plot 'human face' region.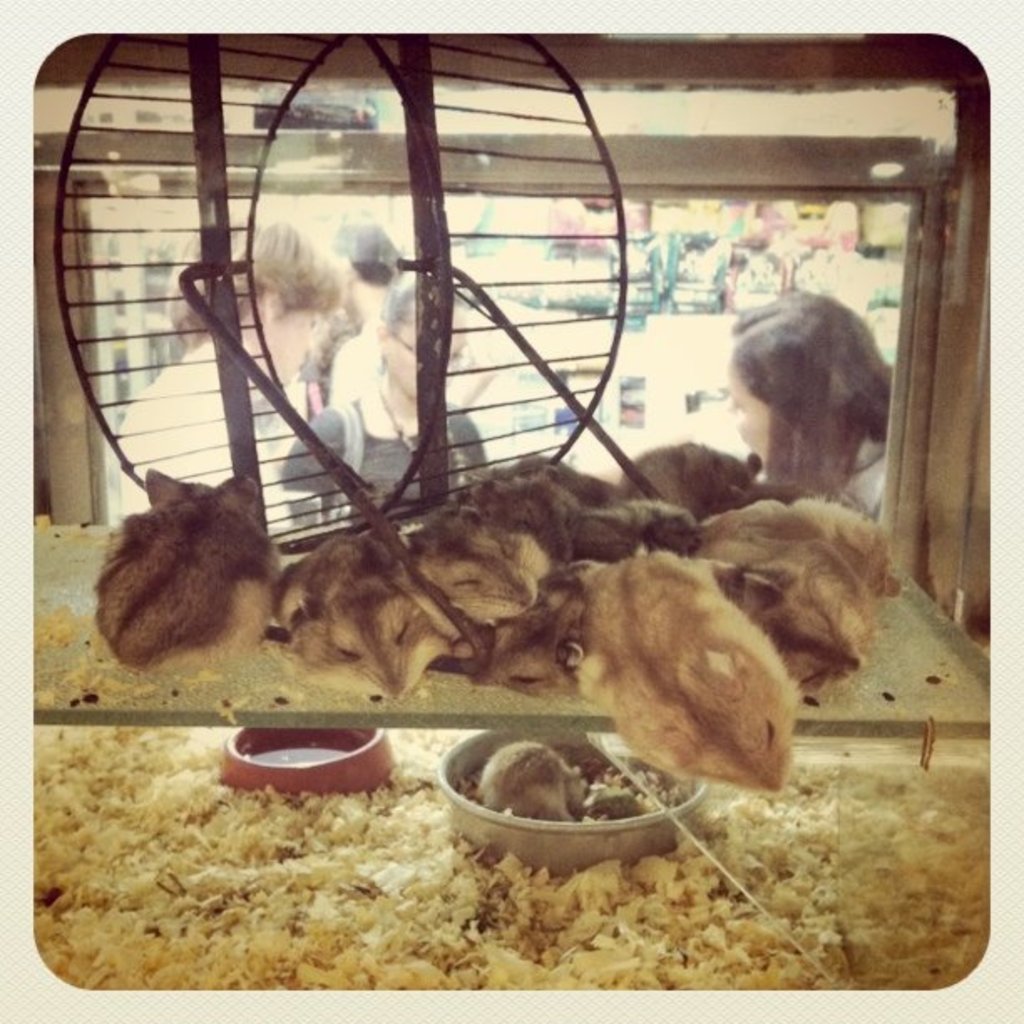
Plotted at box=[269, 318, 311, 373].
